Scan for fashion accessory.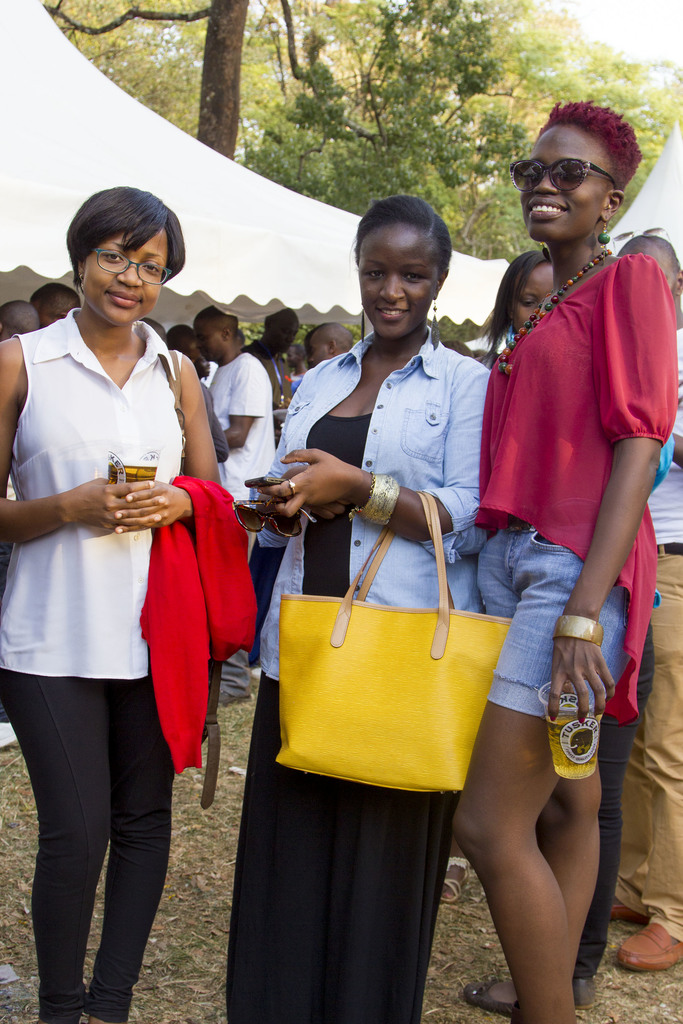
Scan result: box(572, 982, 600, 1008).
